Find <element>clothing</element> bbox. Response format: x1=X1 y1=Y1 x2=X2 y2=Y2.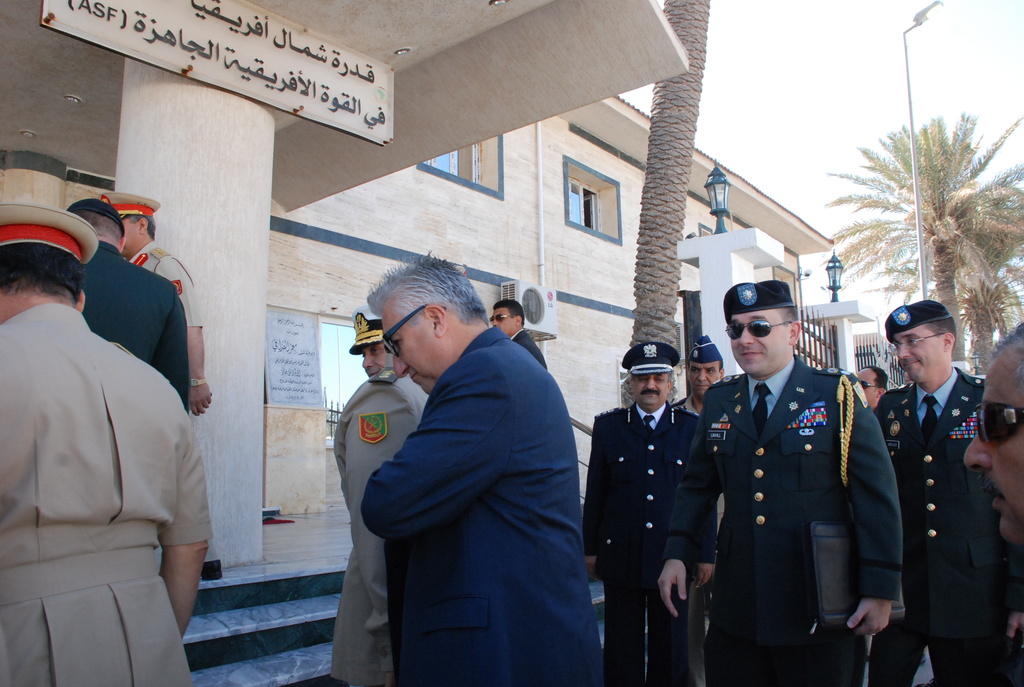
x1=333 y1=365 x2=435 y2=686.
